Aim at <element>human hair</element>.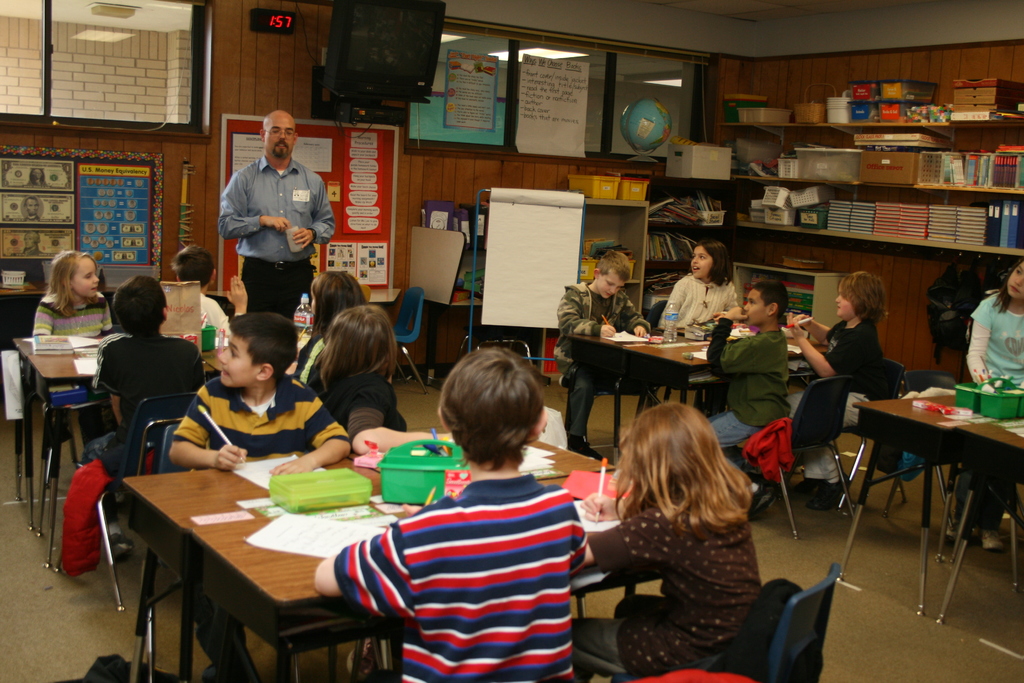
Aimed at detection(45, 249, 99, 320).
